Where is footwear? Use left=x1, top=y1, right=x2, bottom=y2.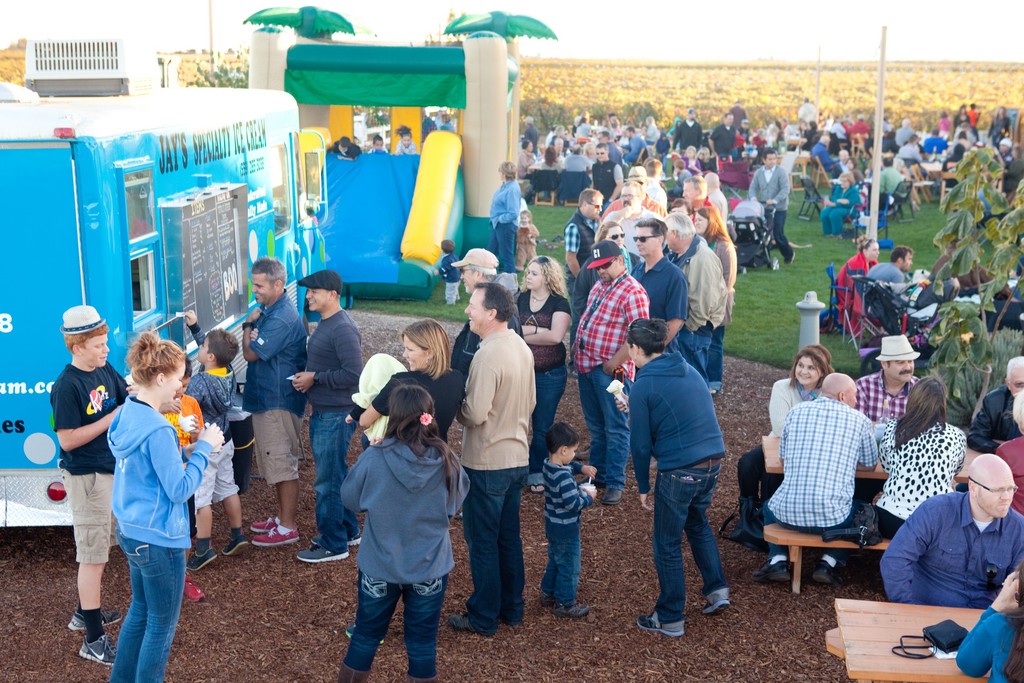
left=67, top=607, right=125, bottom=632.
